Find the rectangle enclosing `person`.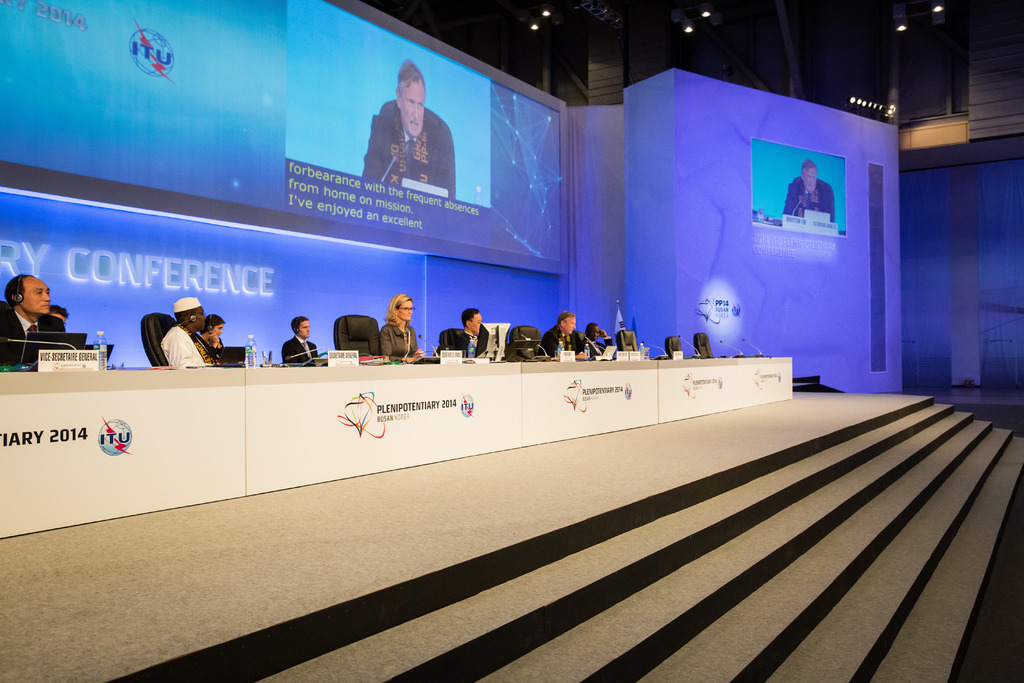
(x1=161, y1=294, x2=214, y2=363).
